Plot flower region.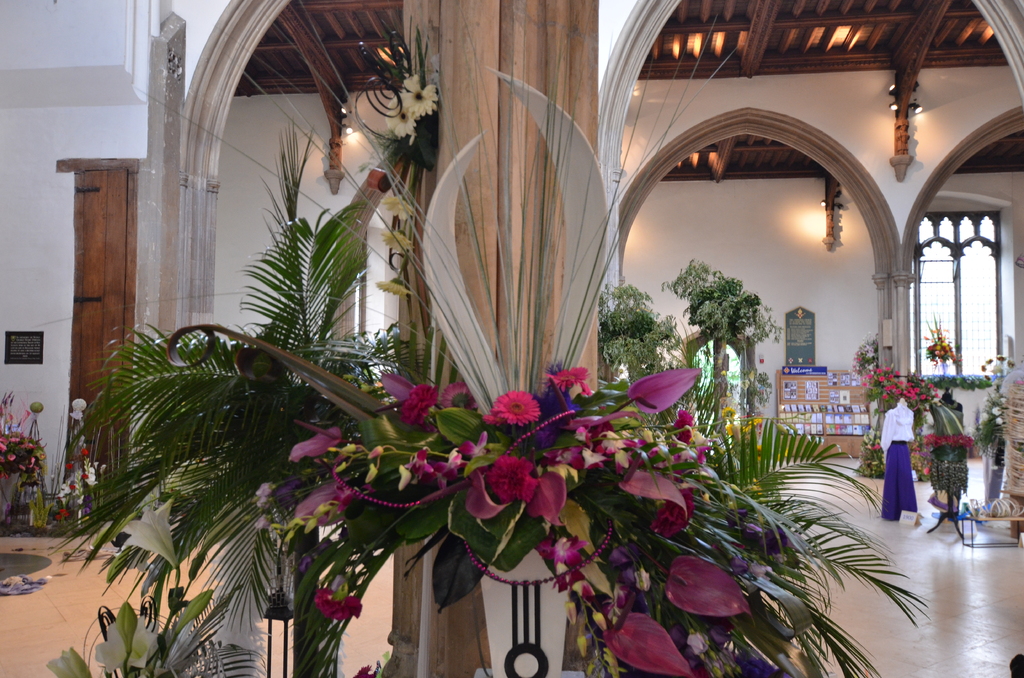
Plotted at bbox=[396, 70, 440, 114].
